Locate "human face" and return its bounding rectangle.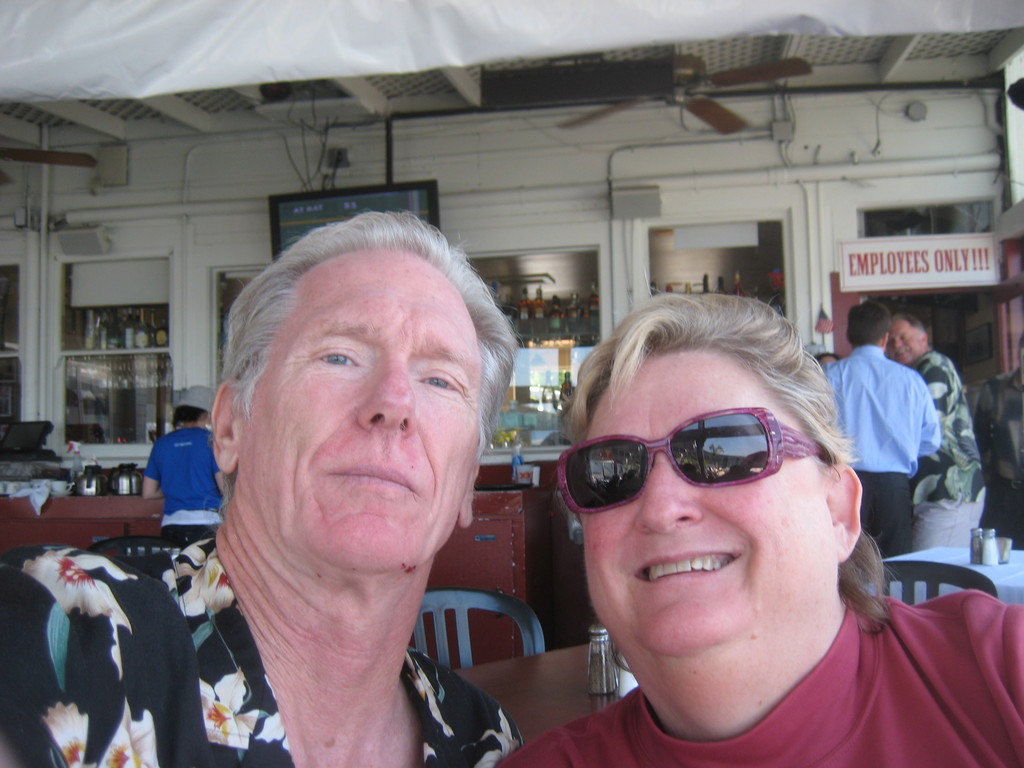
<bbox>887, 319, 925, 363</bbox>.
